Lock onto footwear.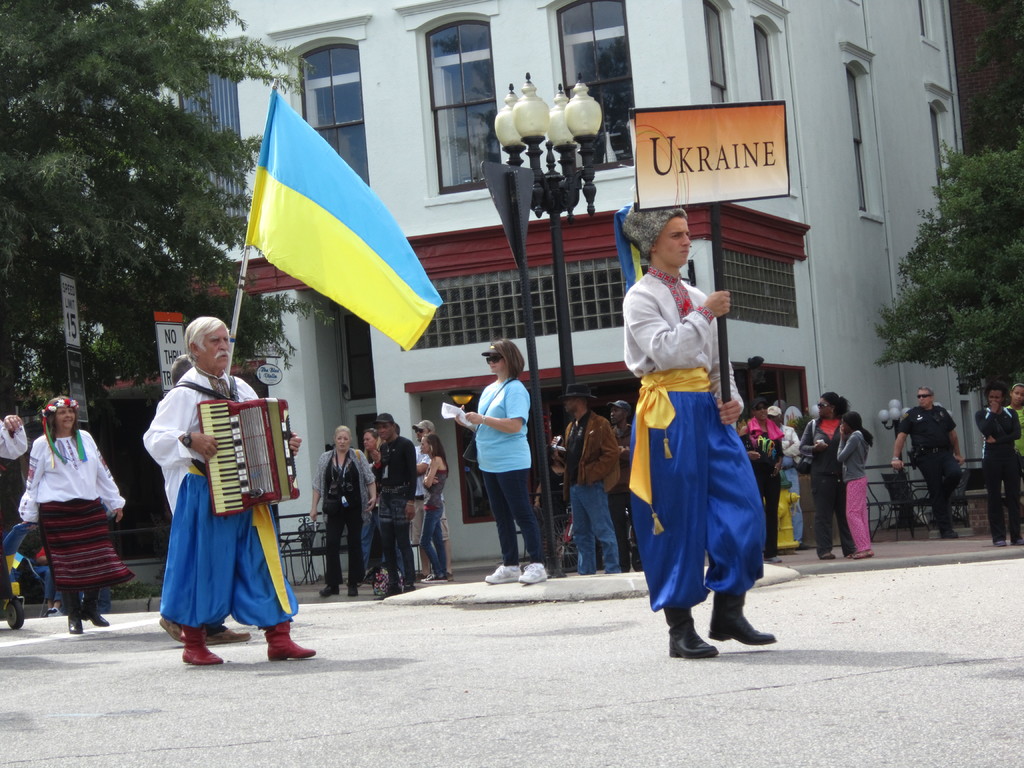
Locked: x1=853, y1=549, x2=877, y2=561.
